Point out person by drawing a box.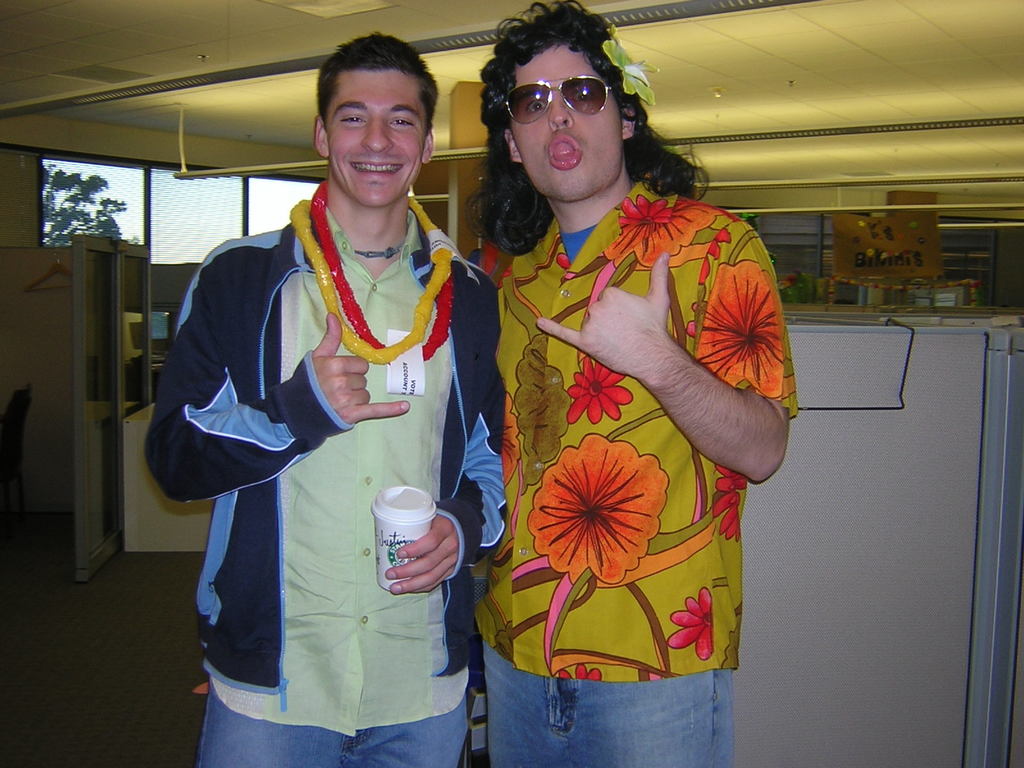
<bbox>146, 29, 503, 767</bbox>.
